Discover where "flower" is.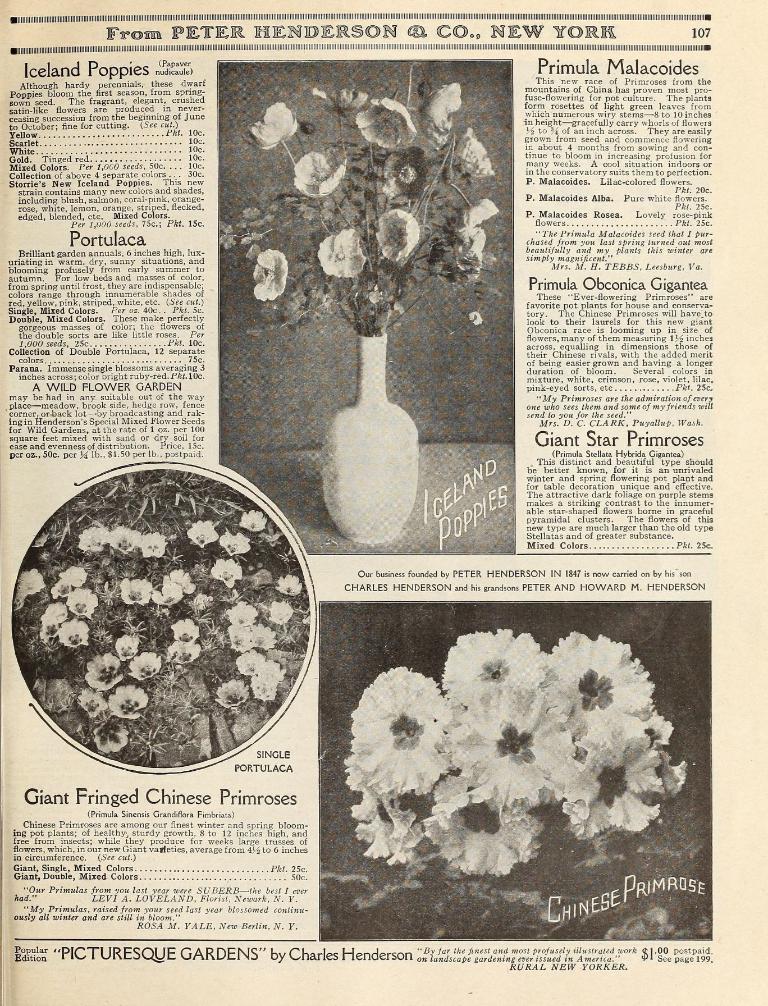
Discovered at Rect(80, 655, 125, 692).
